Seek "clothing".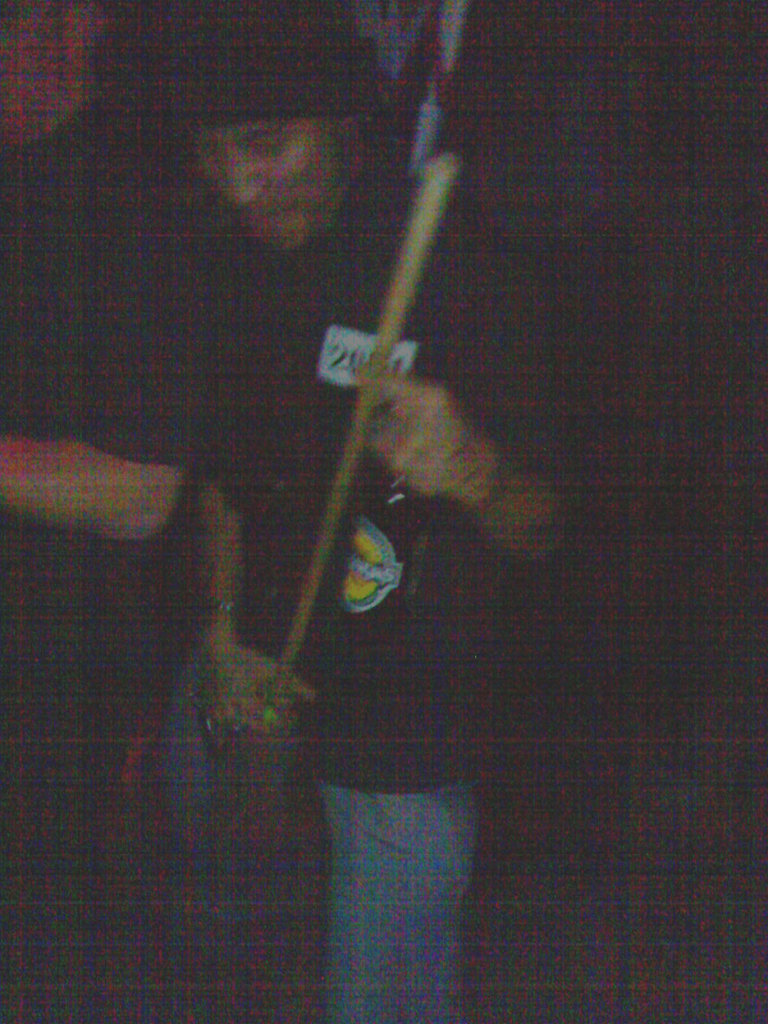
box=[0, 98, 201, 1023].
